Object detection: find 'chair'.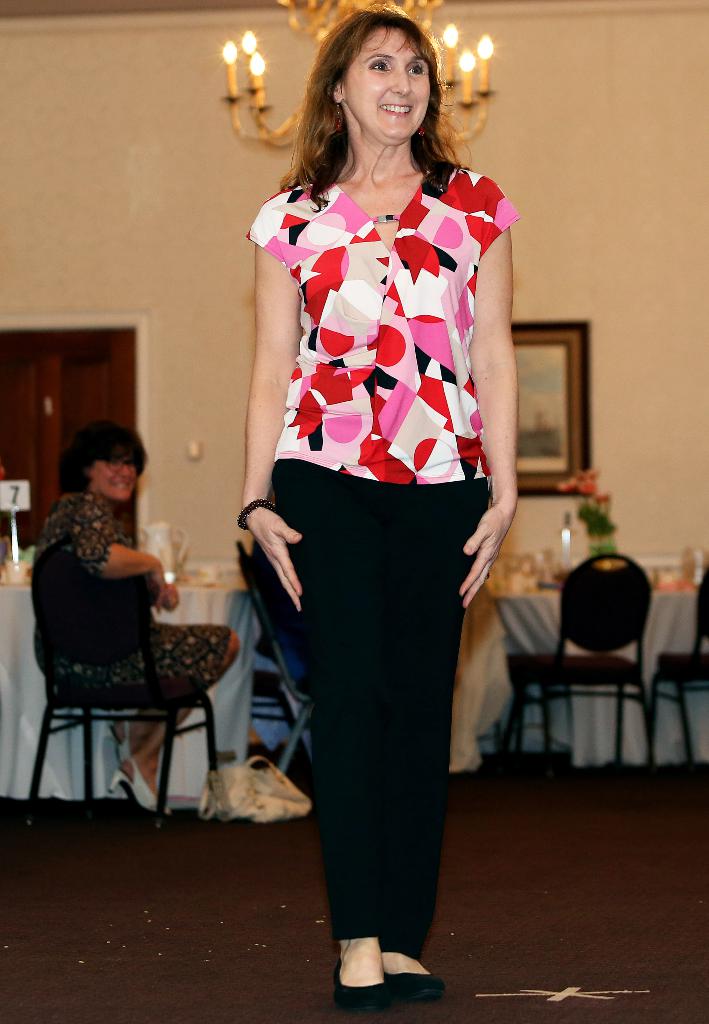
x1=534, y1=541, x2=678, y2=798.
